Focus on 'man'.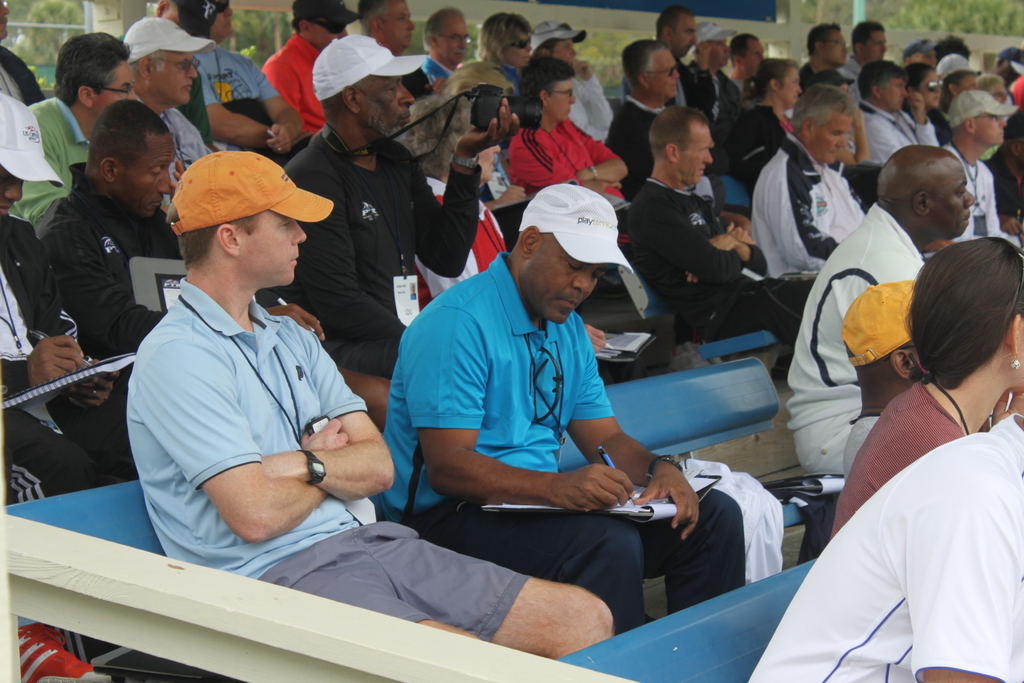
Focused at 6 28 139 230.
